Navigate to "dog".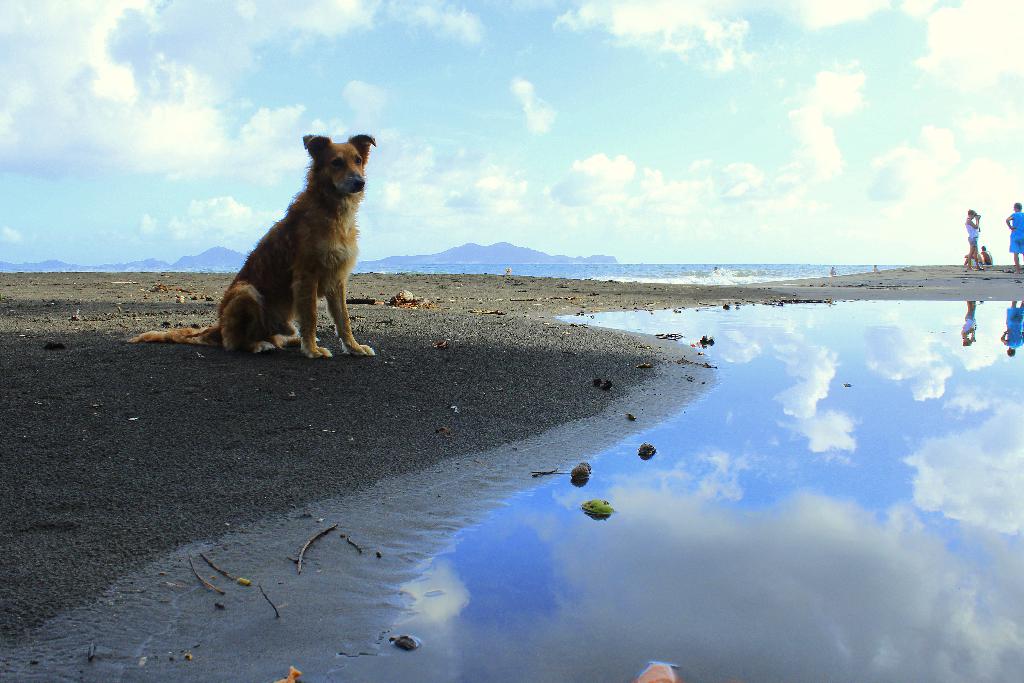
Navigation target: [125,134,377,360].
